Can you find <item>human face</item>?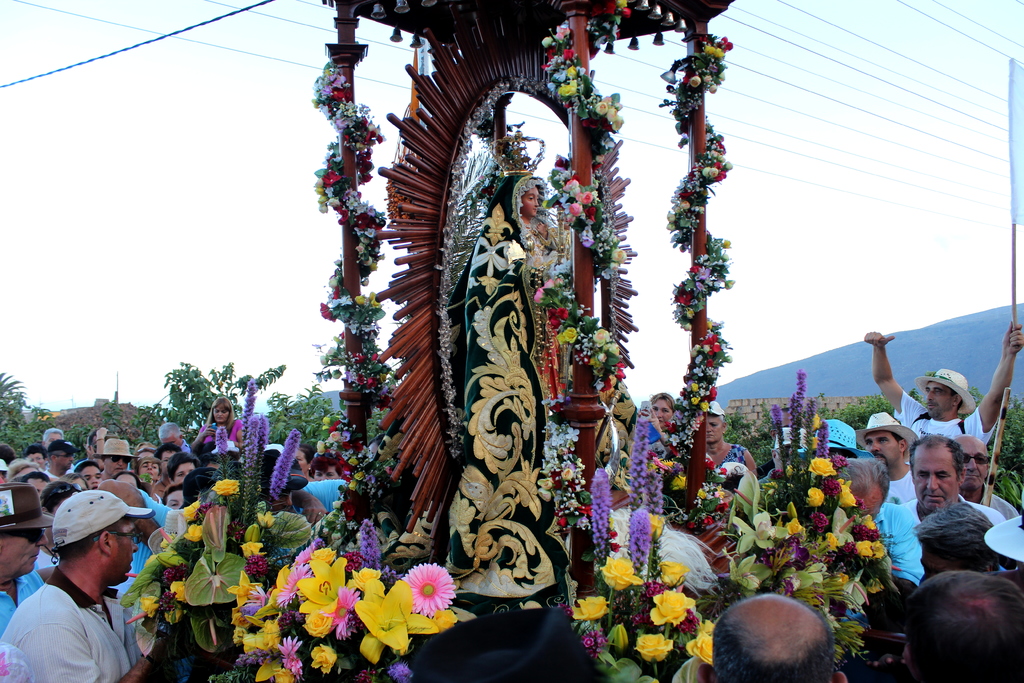
Yes, bounding box: detection(705, 416, 723, 442).
